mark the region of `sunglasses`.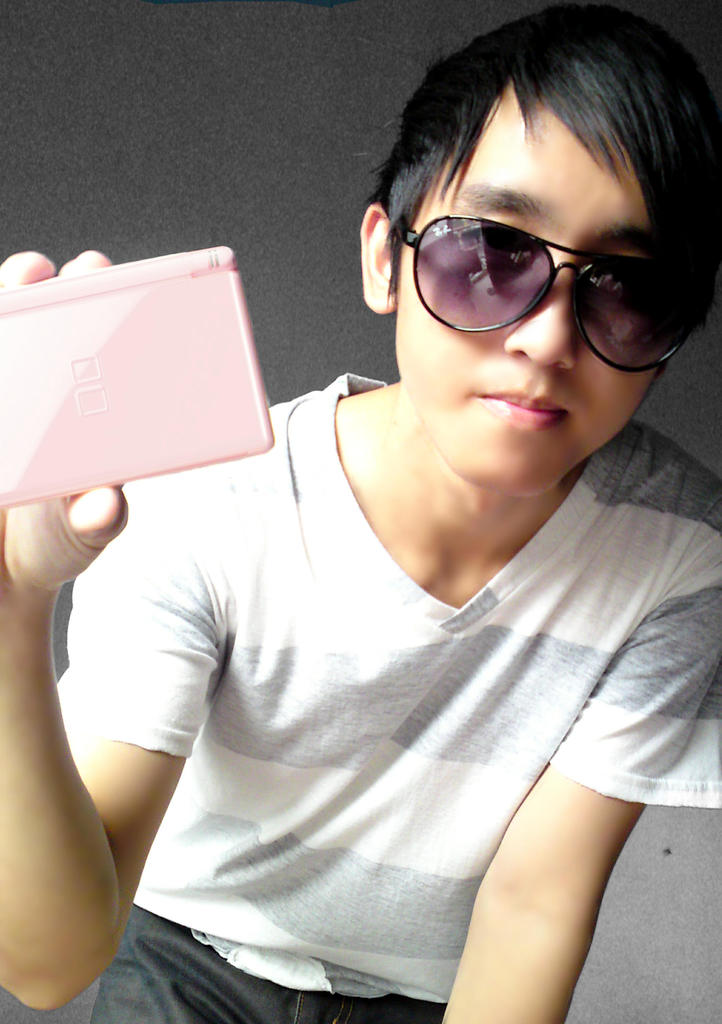
Region: pyautogui.locateOnScreen(404, 217, 708, 371).
